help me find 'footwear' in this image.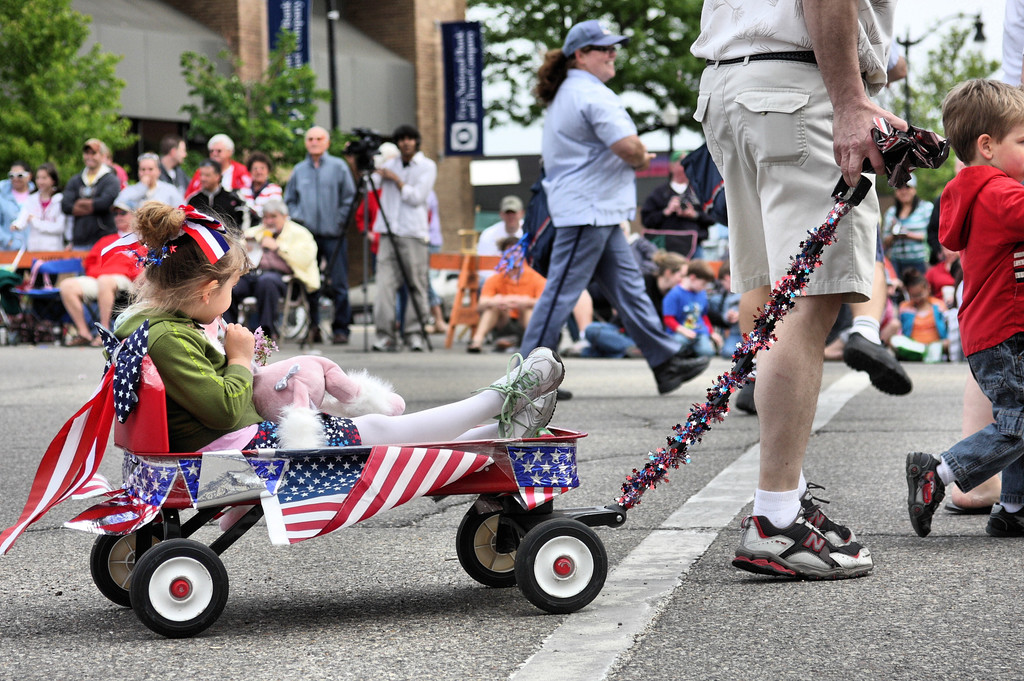
Found it: [x1=335, y1=324, x2=352, y2=344].
